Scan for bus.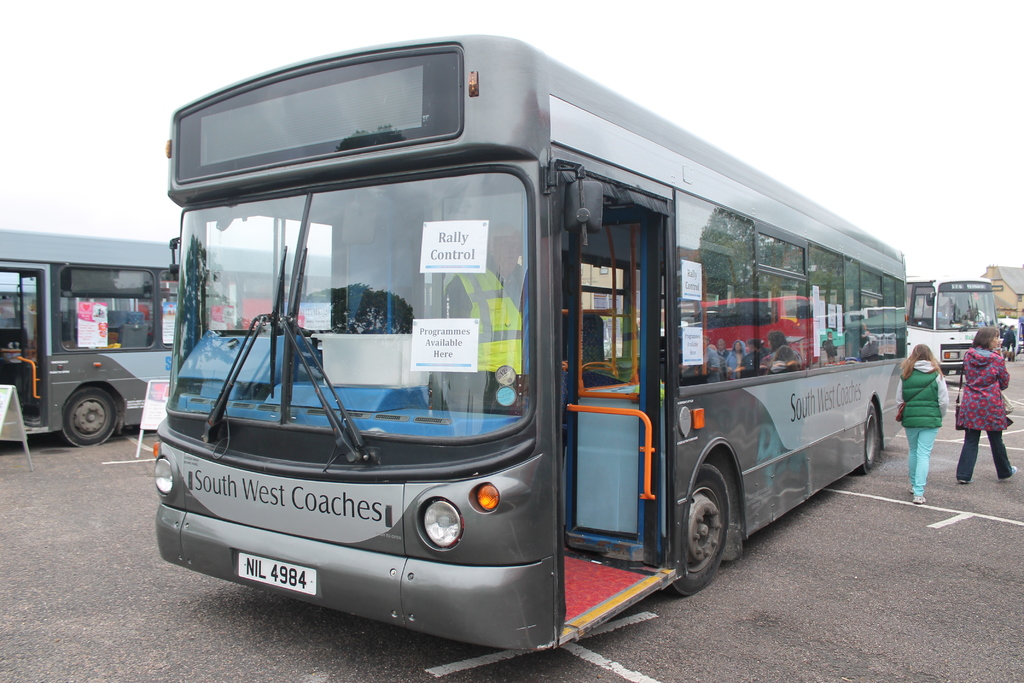
Scan result: Rect(892, 274, 1000, 377).
